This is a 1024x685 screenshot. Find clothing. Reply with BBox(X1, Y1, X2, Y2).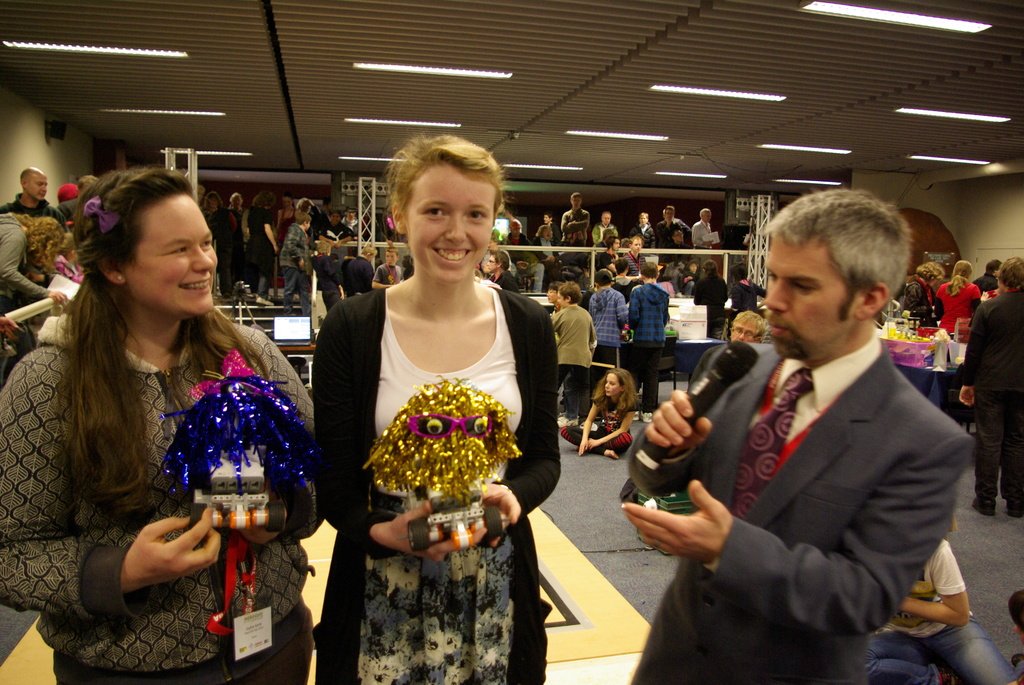
BBox(688, 216, 718, 260).
